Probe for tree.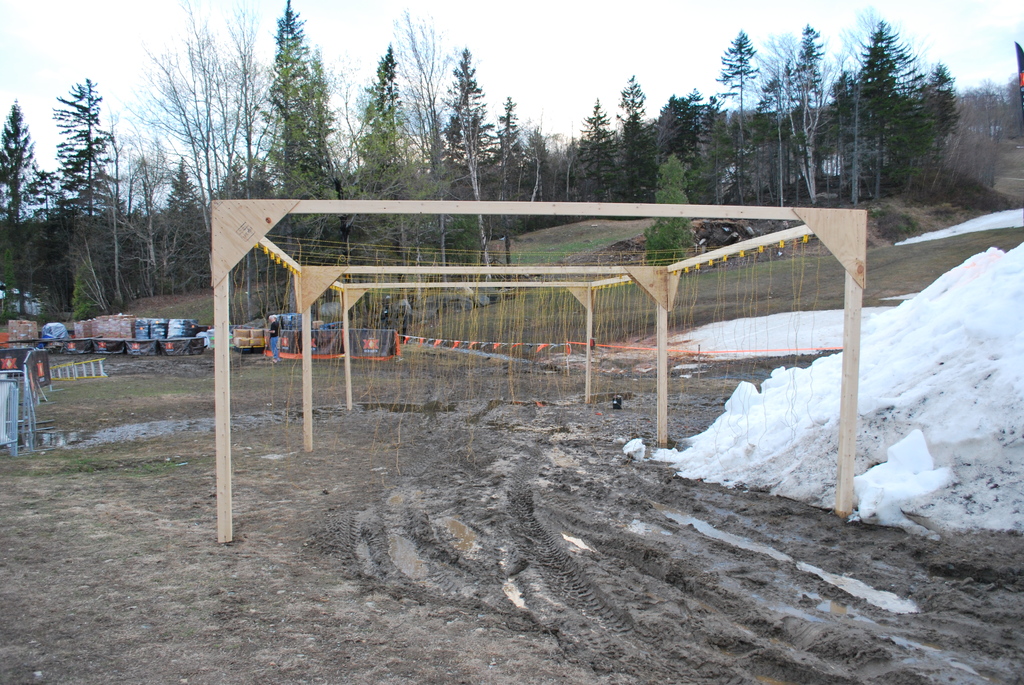
Probe result: [x1=712, y1=28, x2=774, y2=185].
